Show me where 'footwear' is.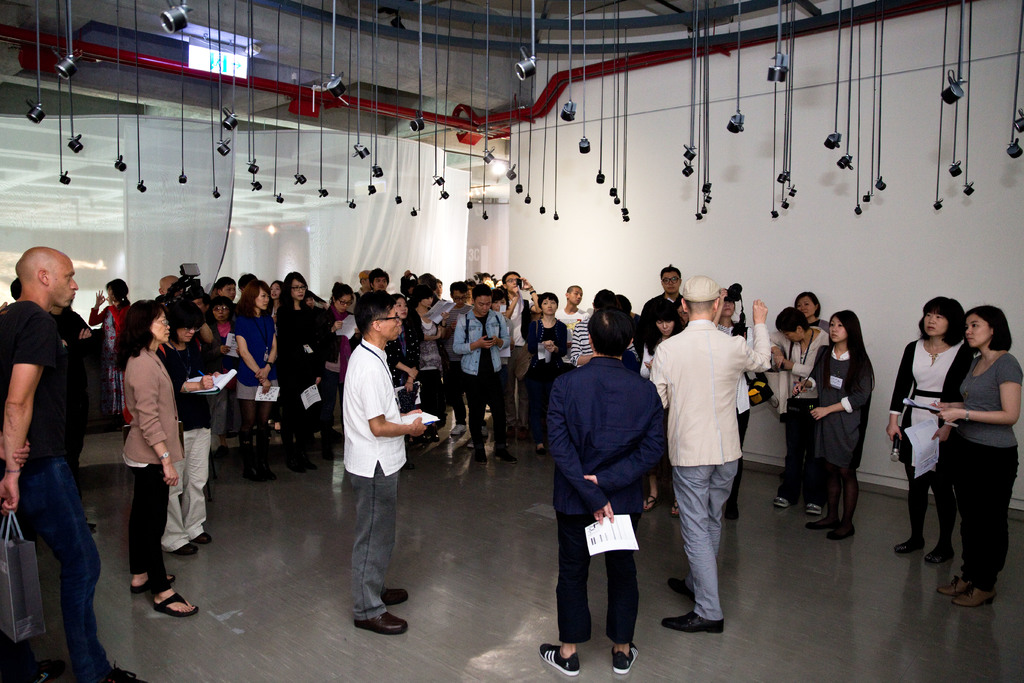
'footwear' is at bbox(829, 523, 857, 536).
